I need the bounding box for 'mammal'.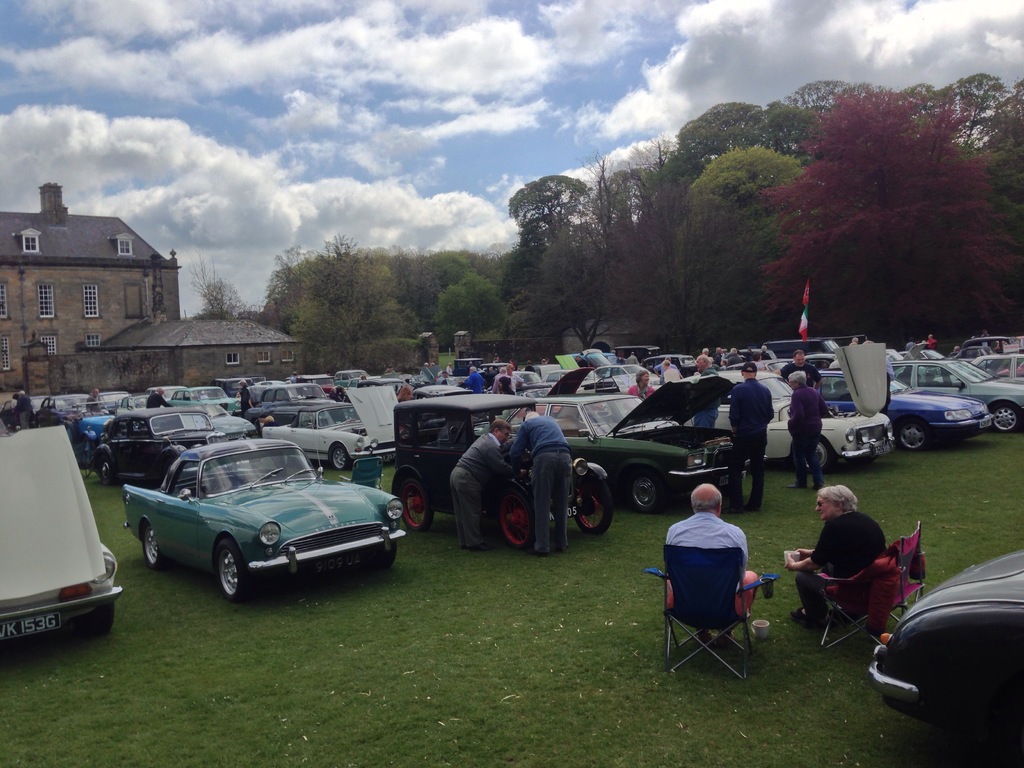
Here it is: 726:367:771:508.
